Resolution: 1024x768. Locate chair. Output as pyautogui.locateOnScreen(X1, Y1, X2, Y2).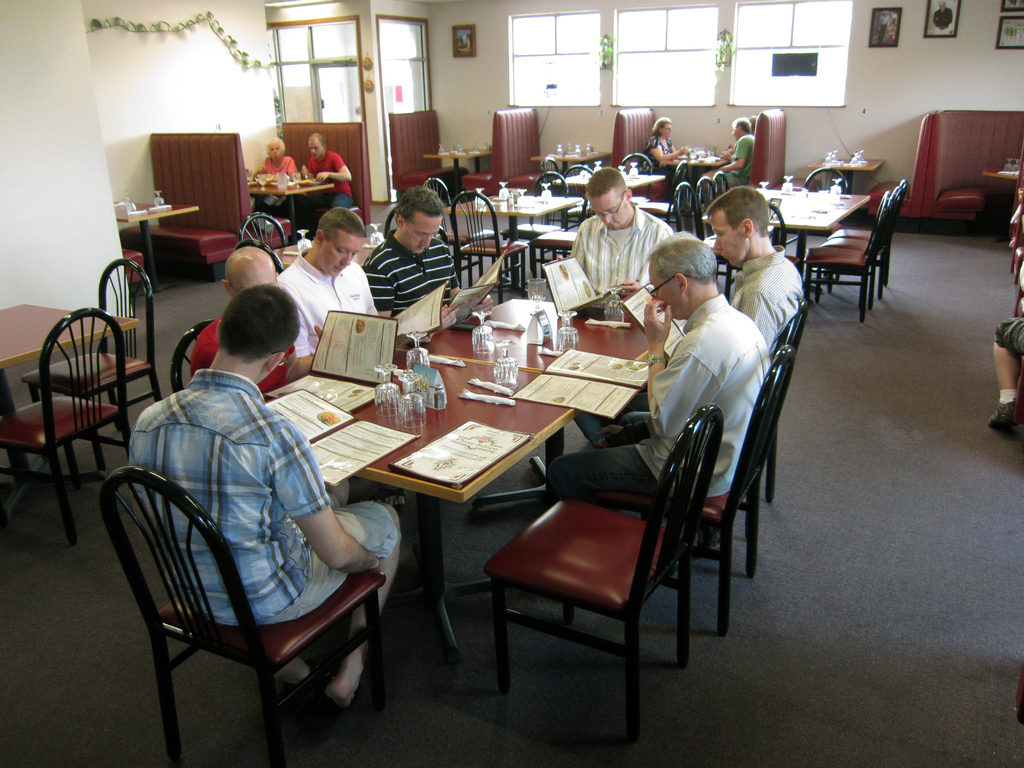
pyautogui.locateOnScreen(474, 342, 745, 730).
